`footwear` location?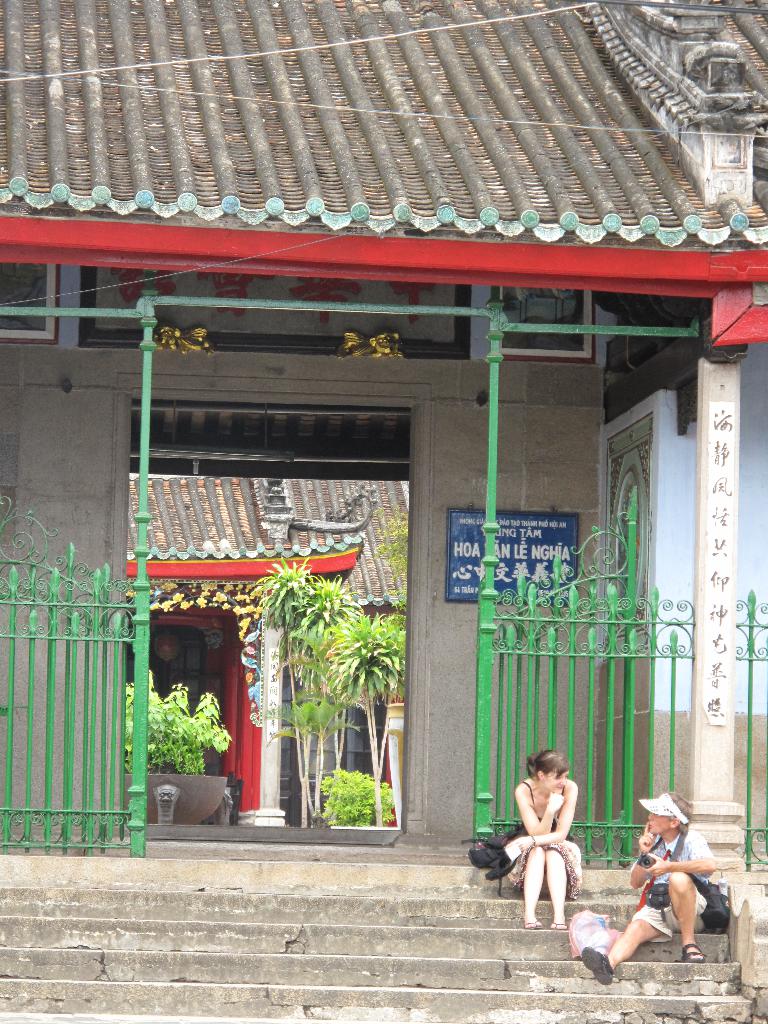
(x1=547, y1=916, x2=568, y2=937)
